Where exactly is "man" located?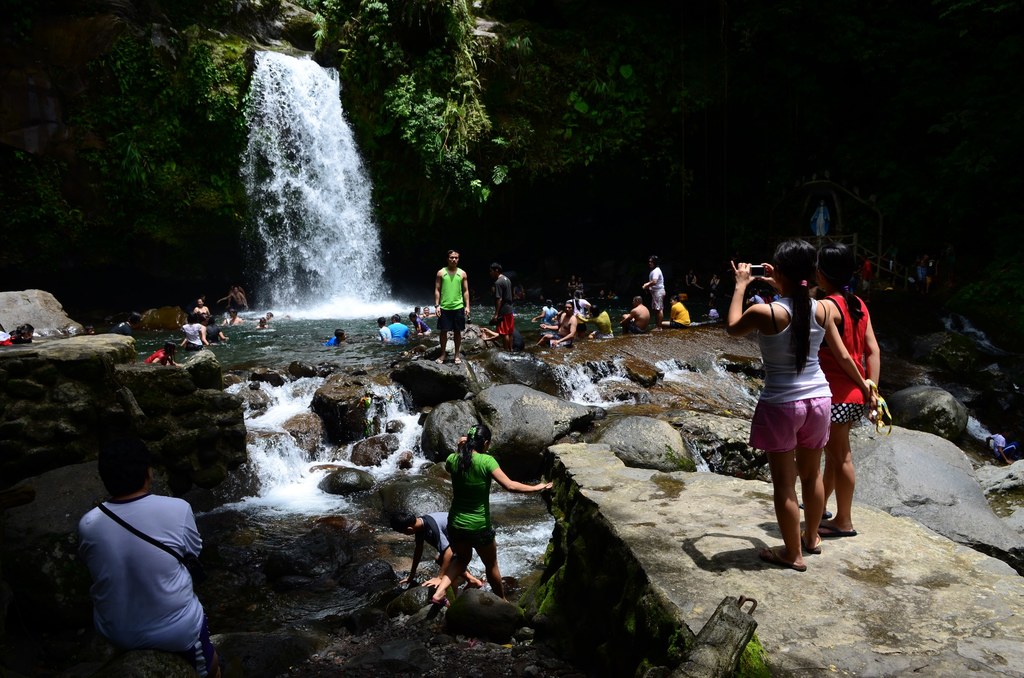
Its bounding box is pyautogui.locateOnScreen(619, 293, 654, 335).
